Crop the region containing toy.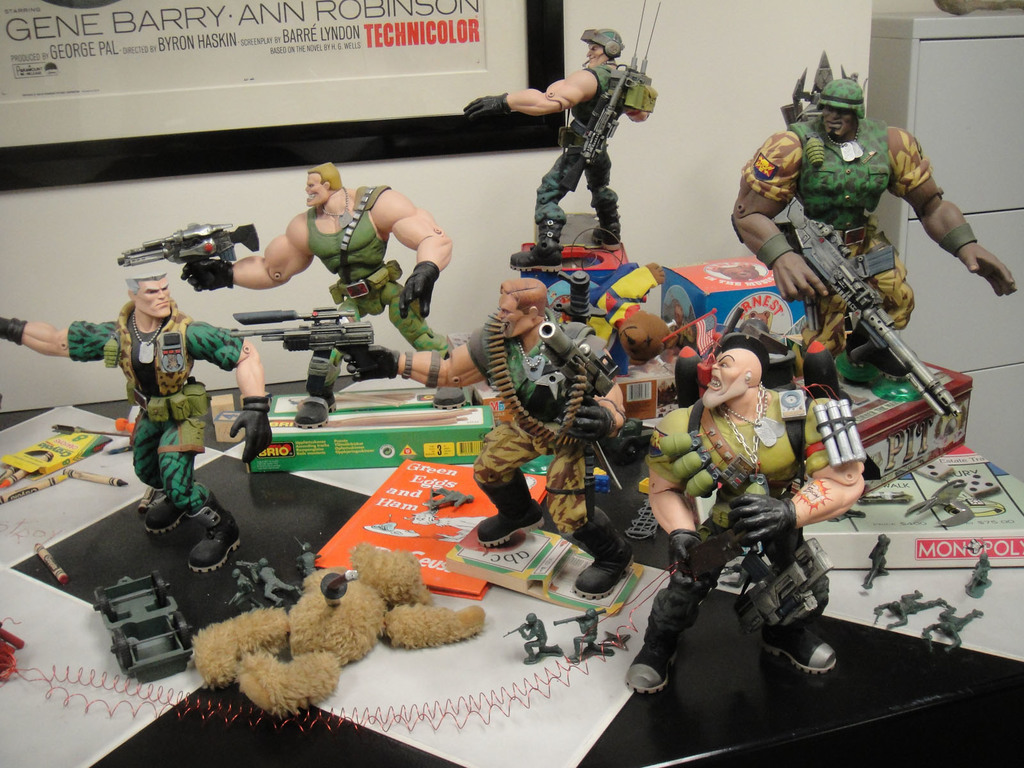
Crop region: bbox=(0, 265, 278, 573).
